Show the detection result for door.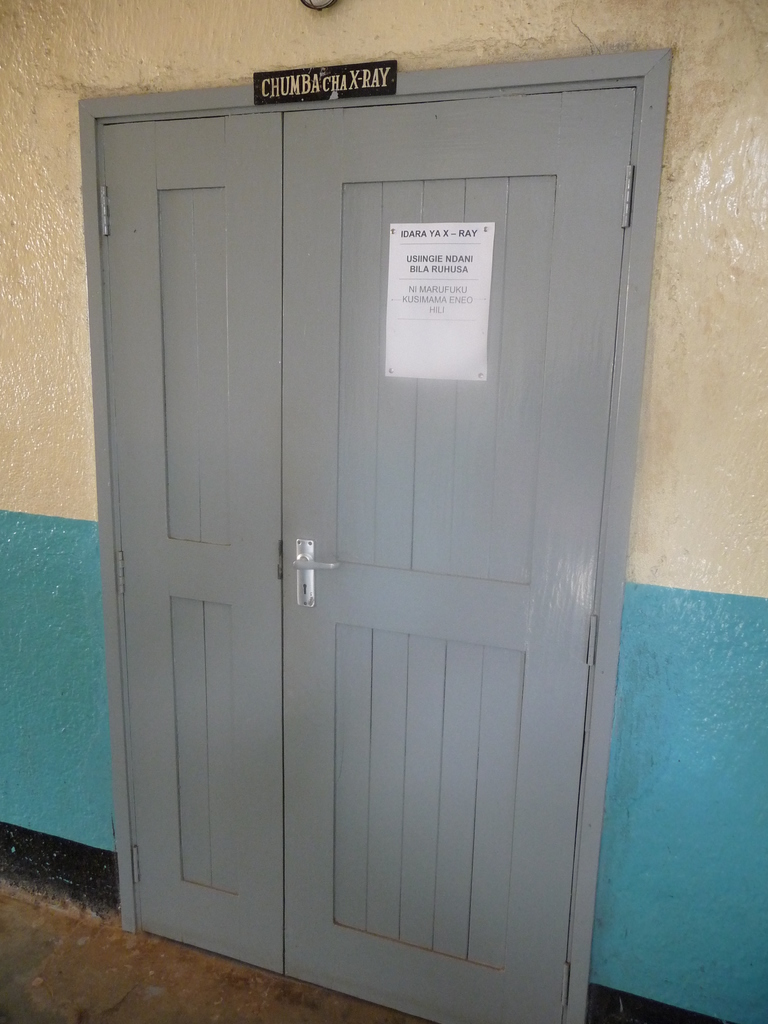
<box>71,44,645,992</box>.
